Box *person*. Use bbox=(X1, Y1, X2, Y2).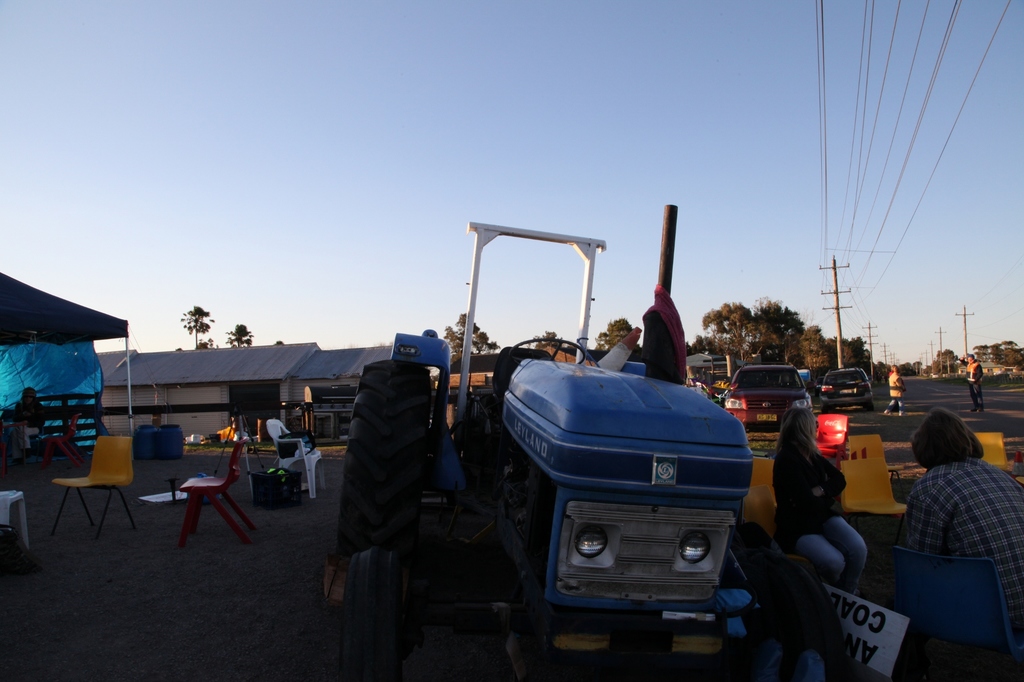
bbox=(888, 363, 905, 415).
